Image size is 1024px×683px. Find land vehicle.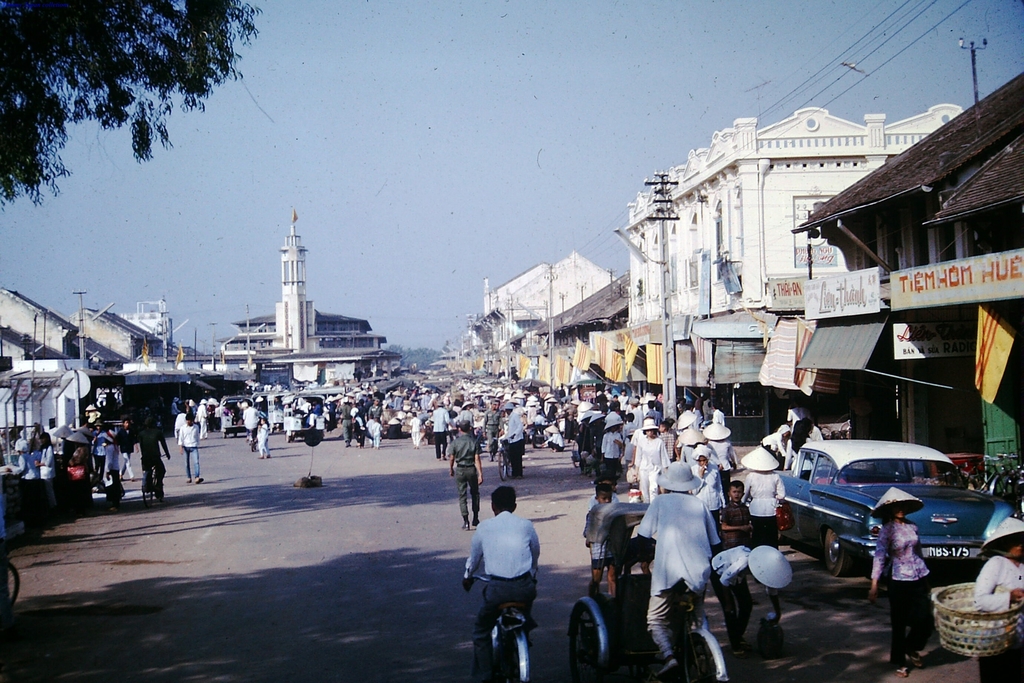
region(780, 439, 1008, 595).
